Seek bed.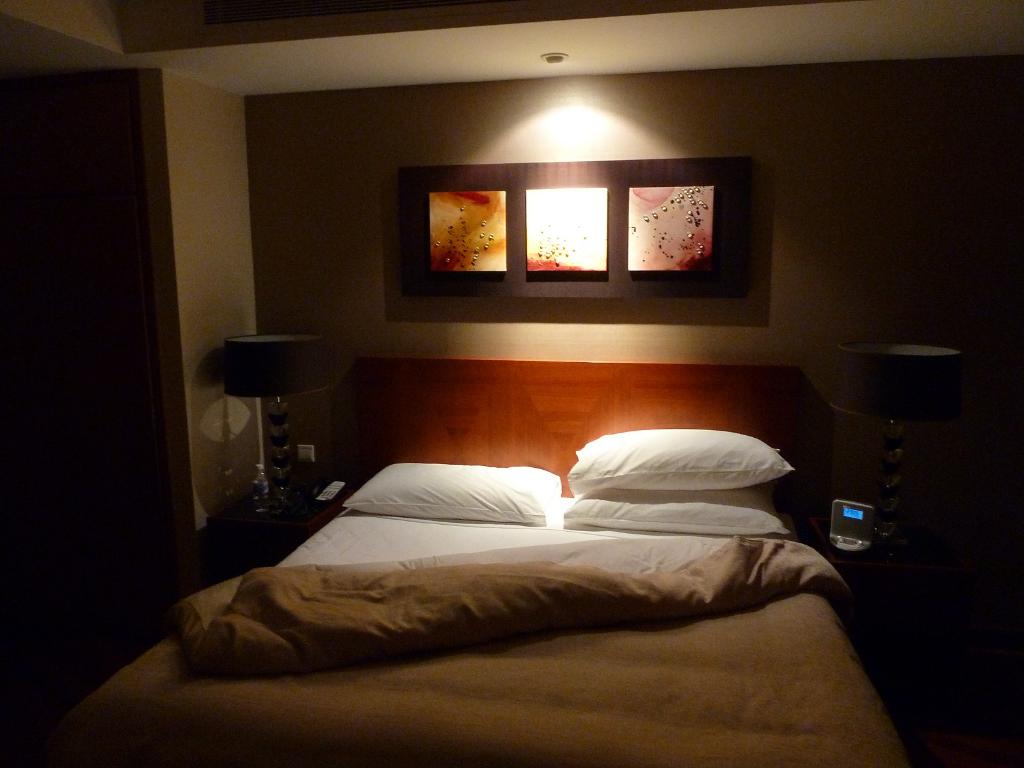
<region>2, 351, 915, 764</region>.
